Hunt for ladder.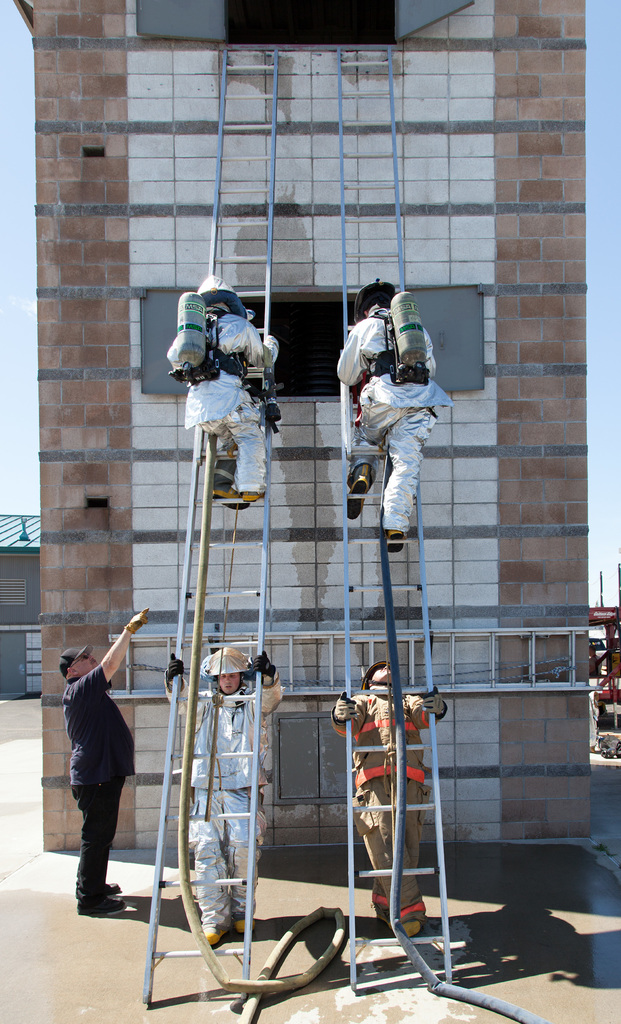
Hunted down at <box>334,42,462,989</box>.
